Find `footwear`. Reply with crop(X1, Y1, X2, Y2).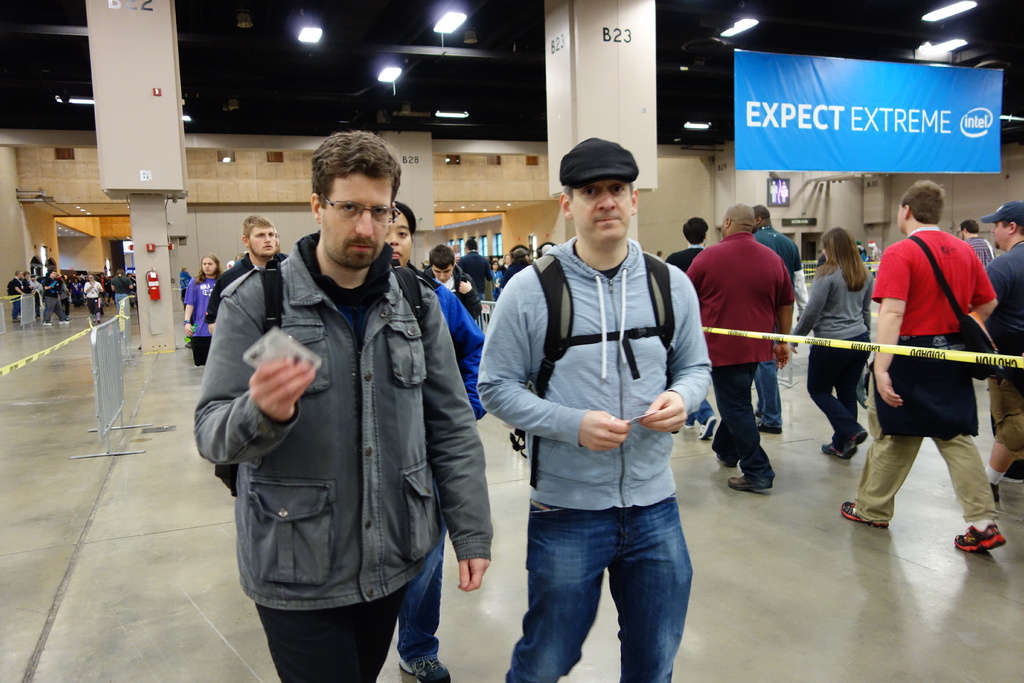
crop(853, 429, 868, 452).
